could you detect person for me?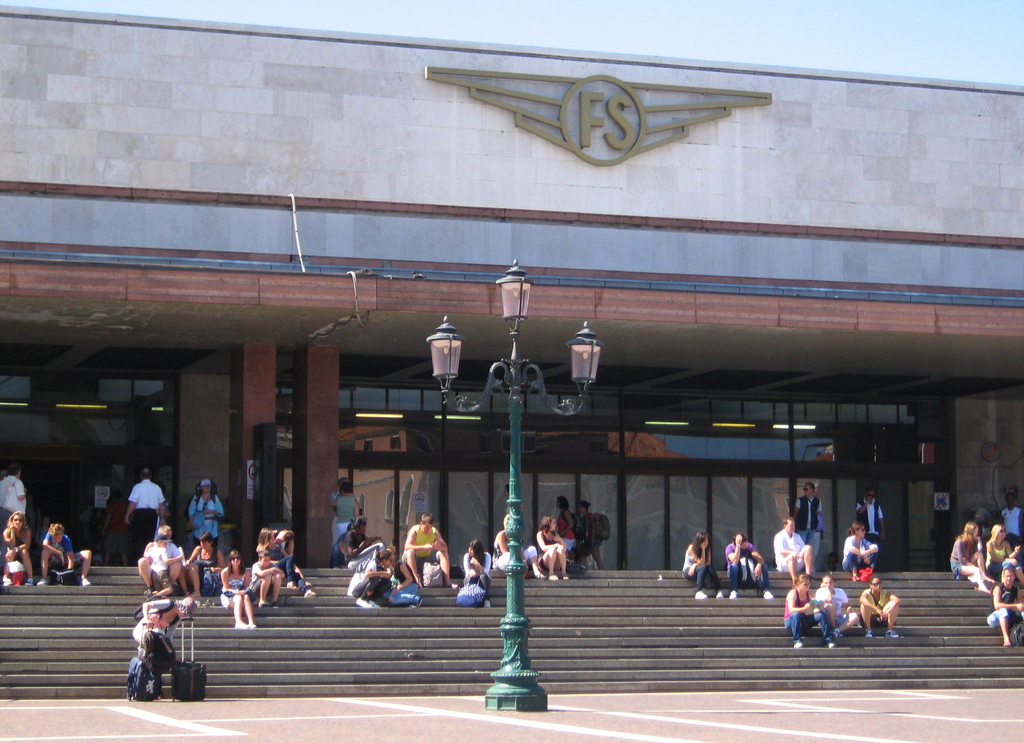
Detection result: bbox=(854, 487, 887, 563).
